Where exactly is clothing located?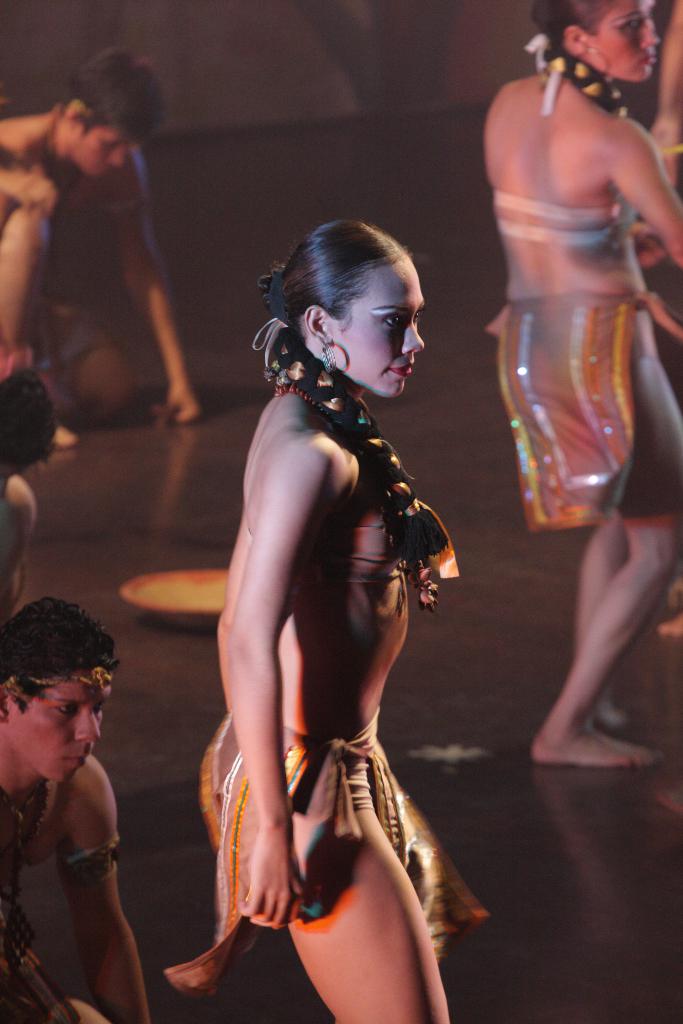
Its bounding box is detection(479, 291, 682, 533).
